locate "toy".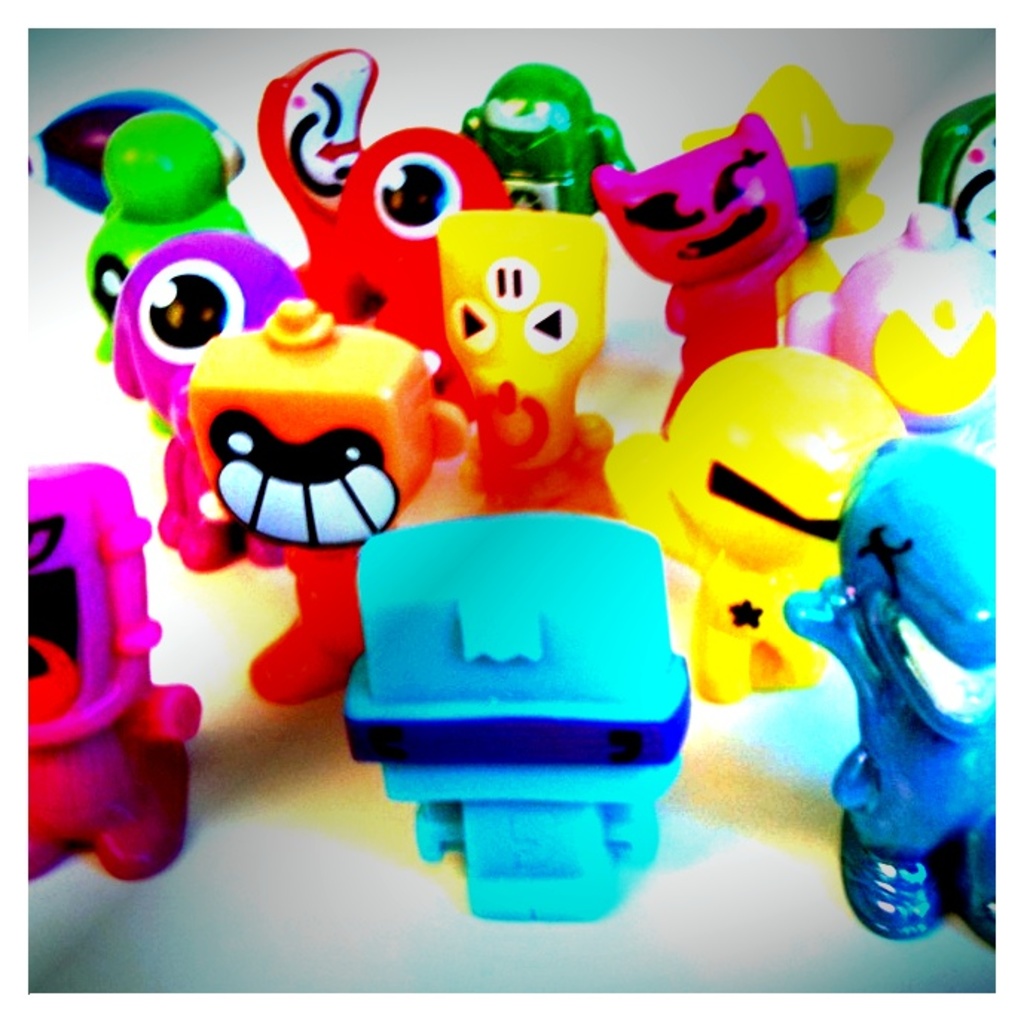
Bounding box: <region>779, 155, 838, 314</region>.
